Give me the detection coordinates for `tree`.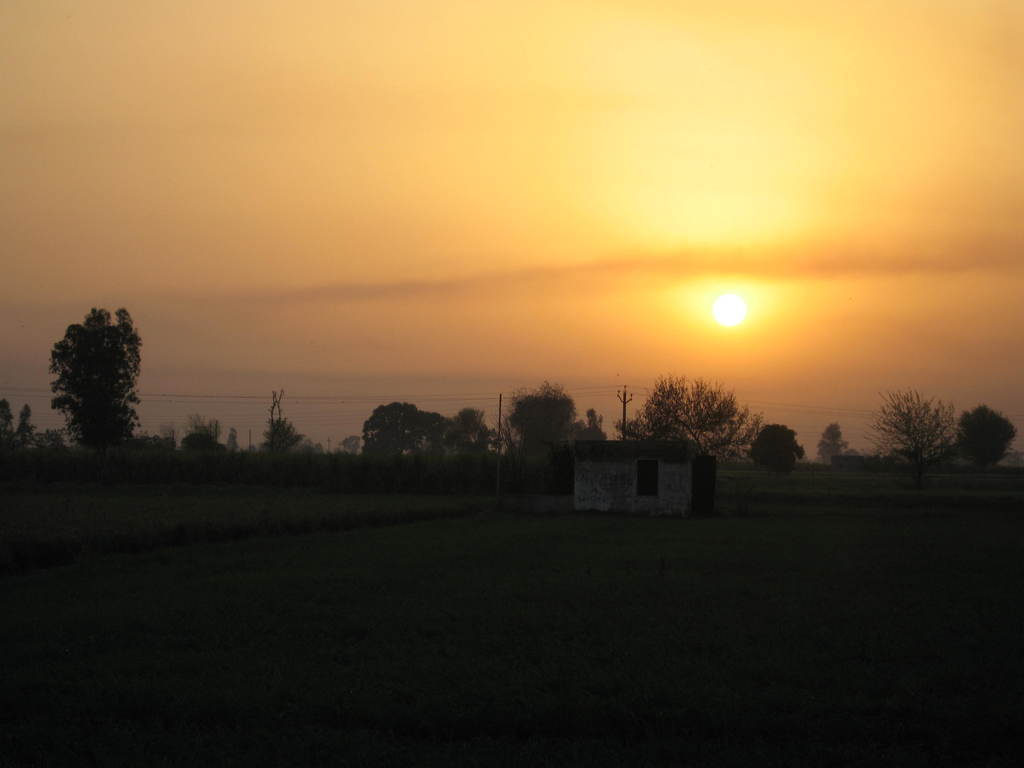
741/424/803/470.
